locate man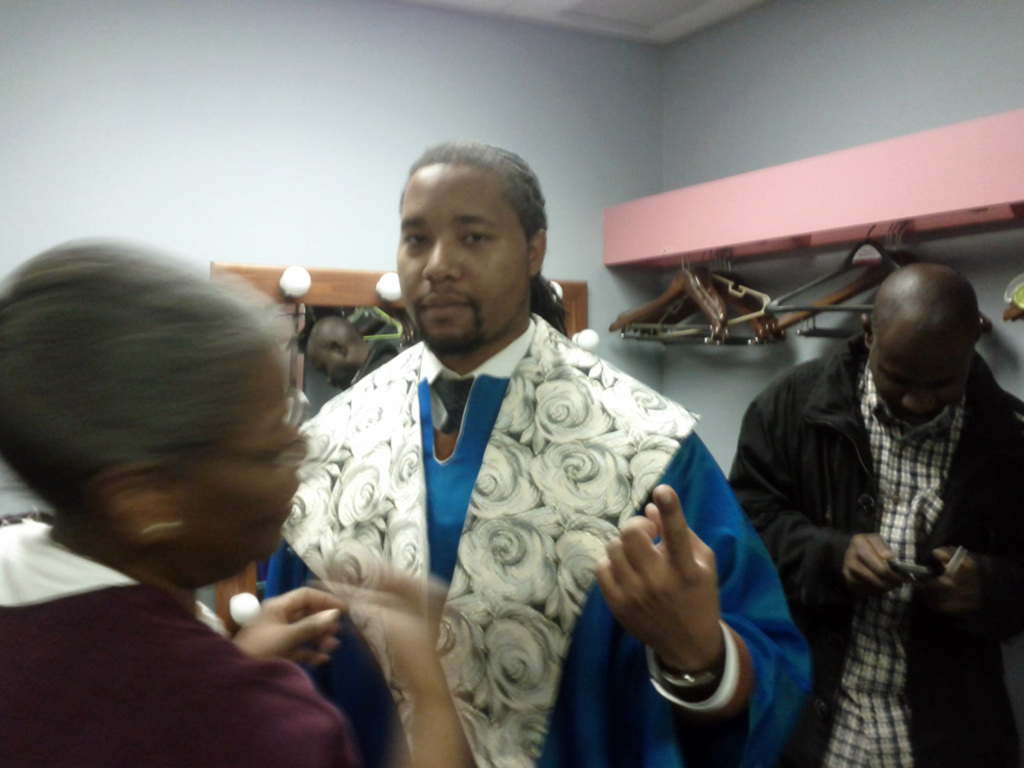
region(264, 136, 817, 763)
